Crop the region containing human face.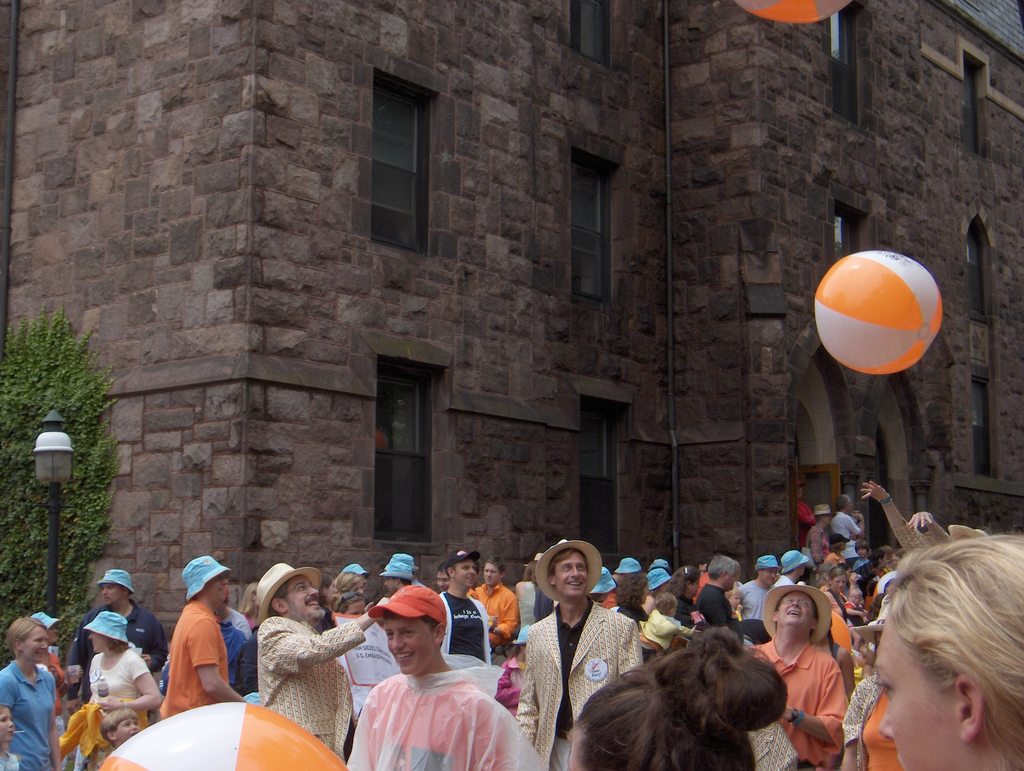
Crop region: rect(209, 579, 227, 607).
